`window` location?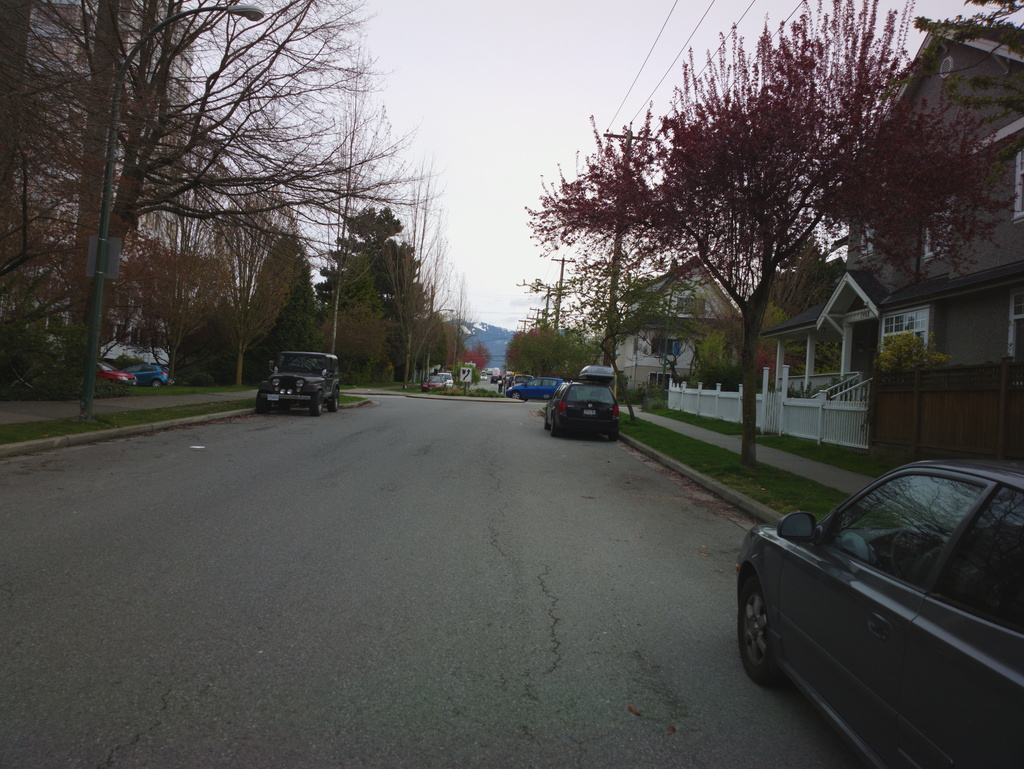
l=648, t=374, r=657, b=385
